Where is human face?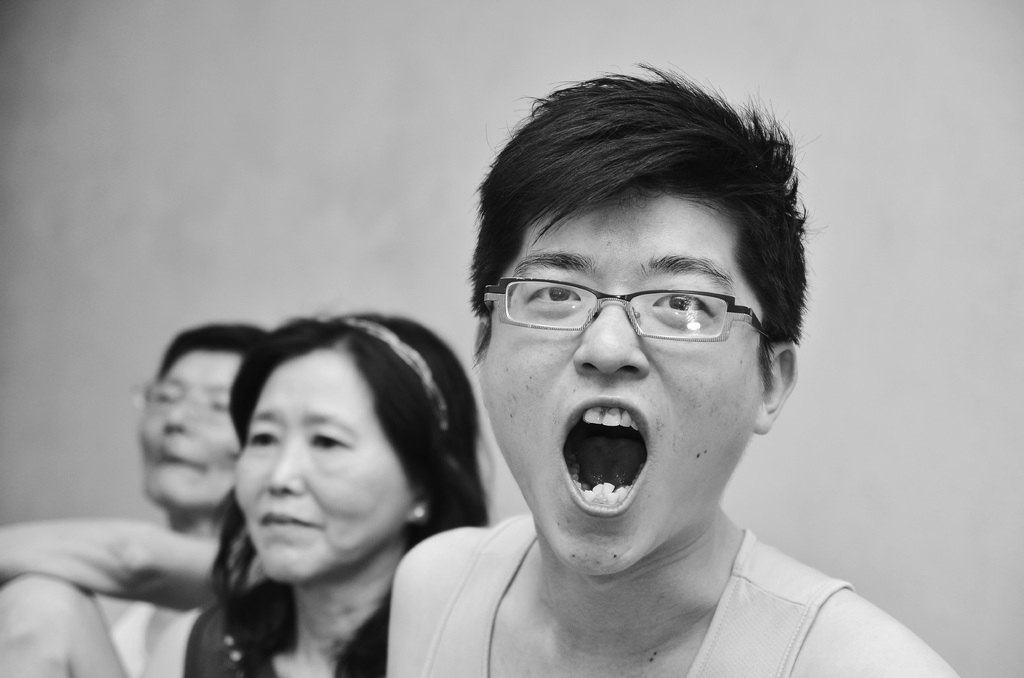
rect(483, 192, 763, 579).
